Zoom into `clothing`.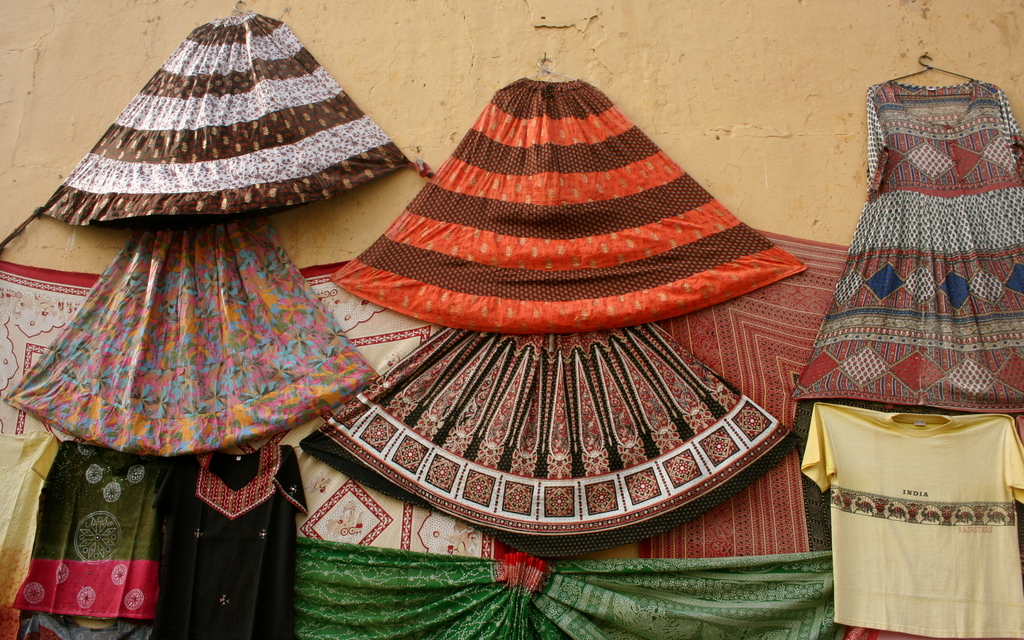
Zoom target: x1=38, y1=7, x2=420, y2=221.
